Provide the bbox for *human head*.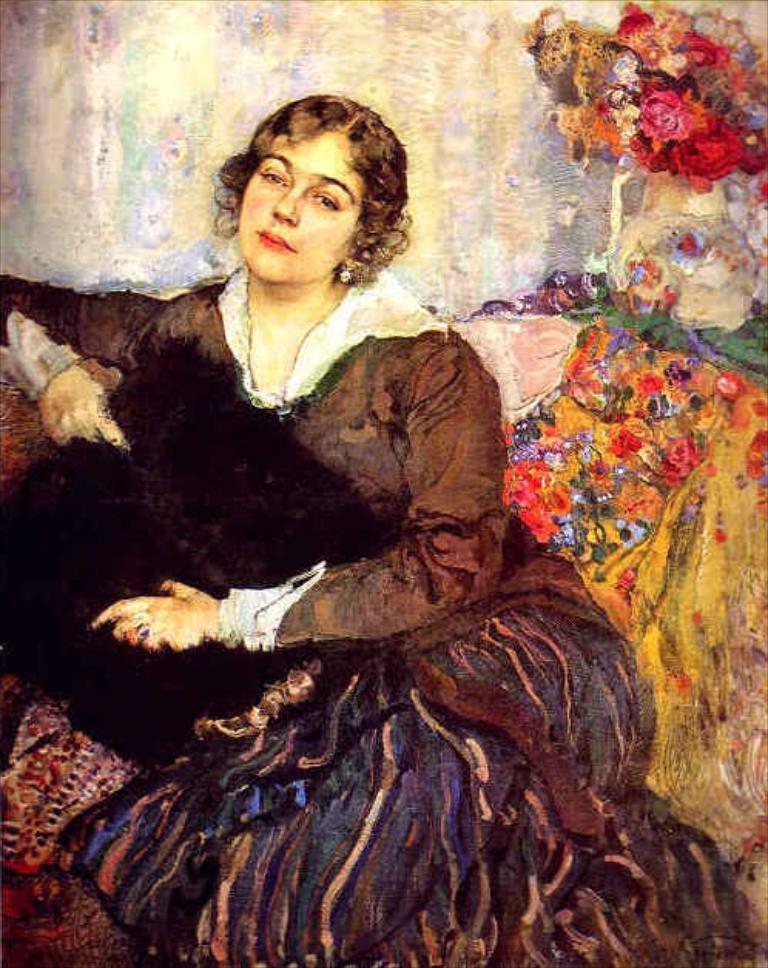
(x1=205, y1=88, x2=410, y2=284).
